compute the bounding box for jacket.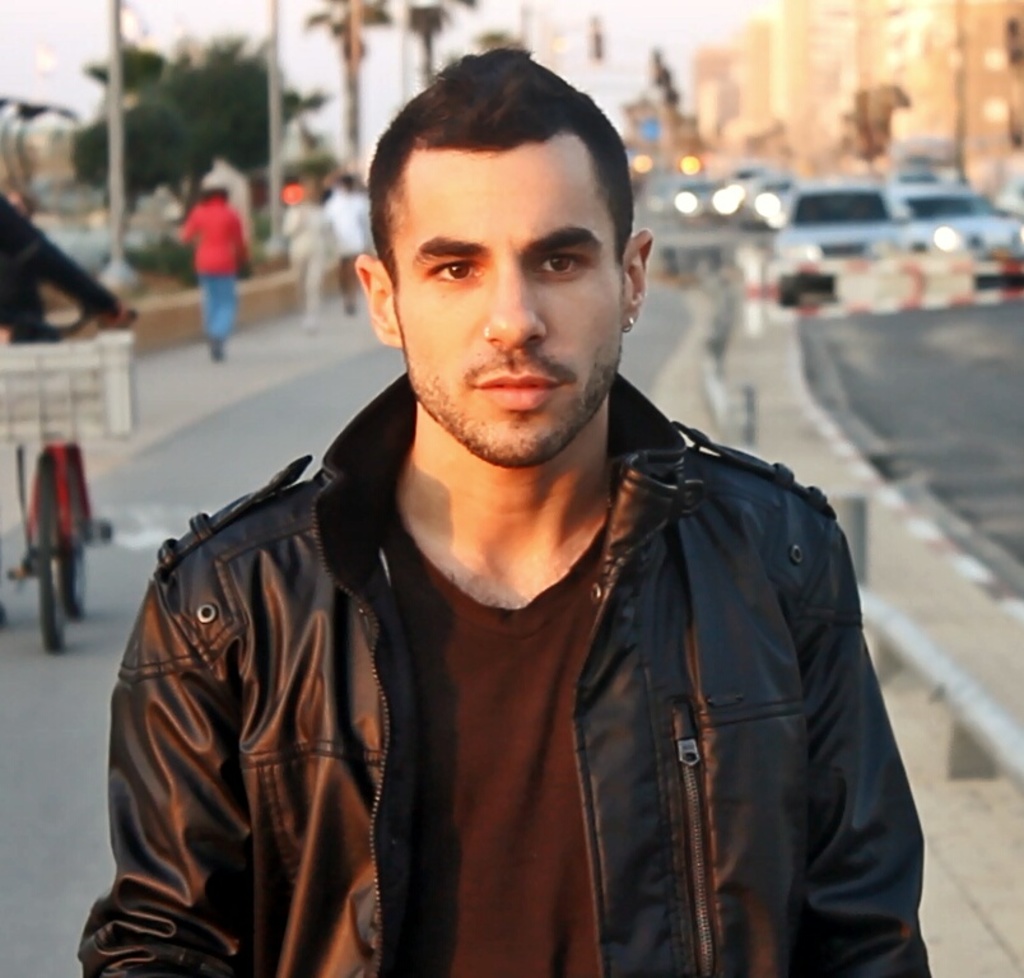
crop(76, 365, 931, 977).
